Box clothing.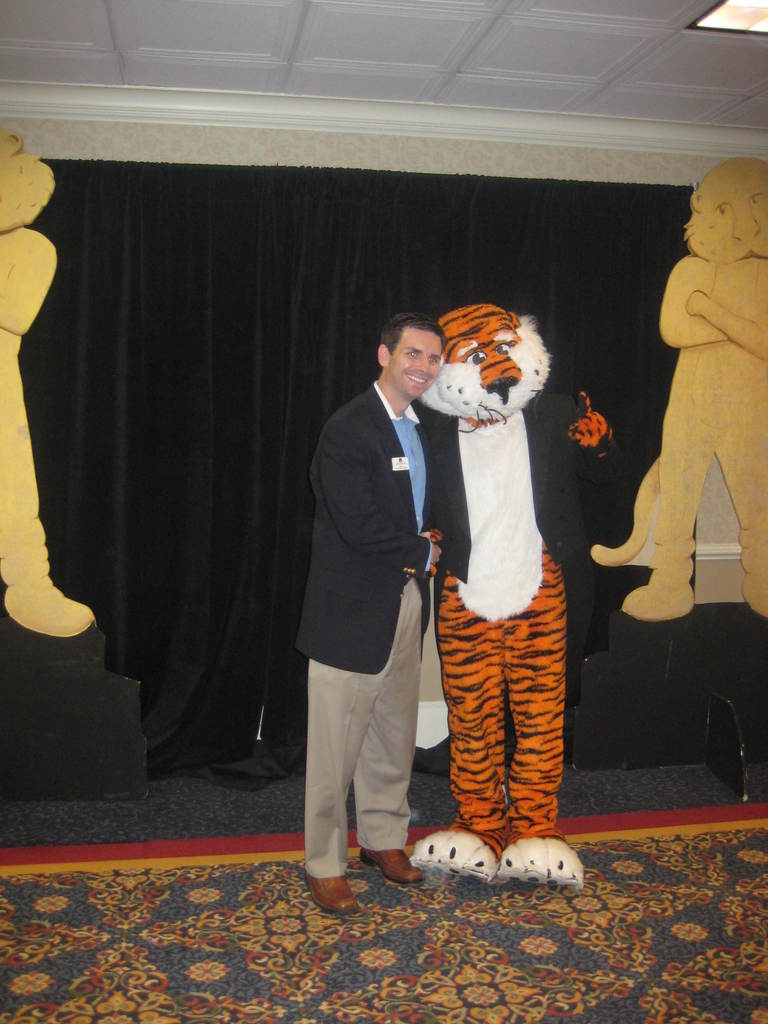
box(299, 380, 444, 881).
